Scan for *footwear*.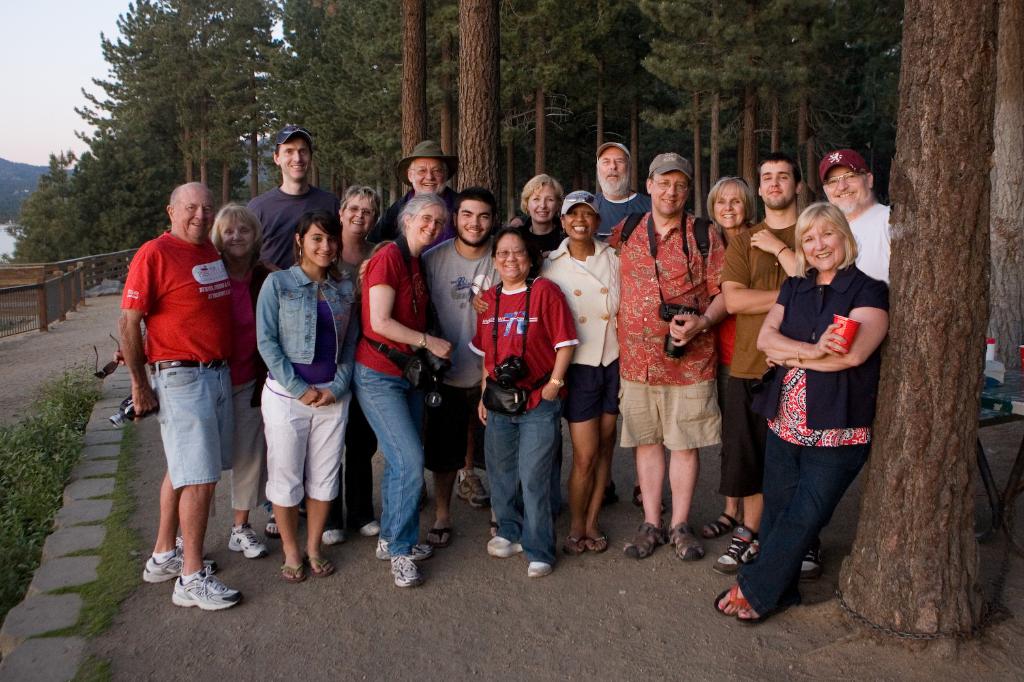
Scan result: [left=710, top=524, right=760, bottom=577].
